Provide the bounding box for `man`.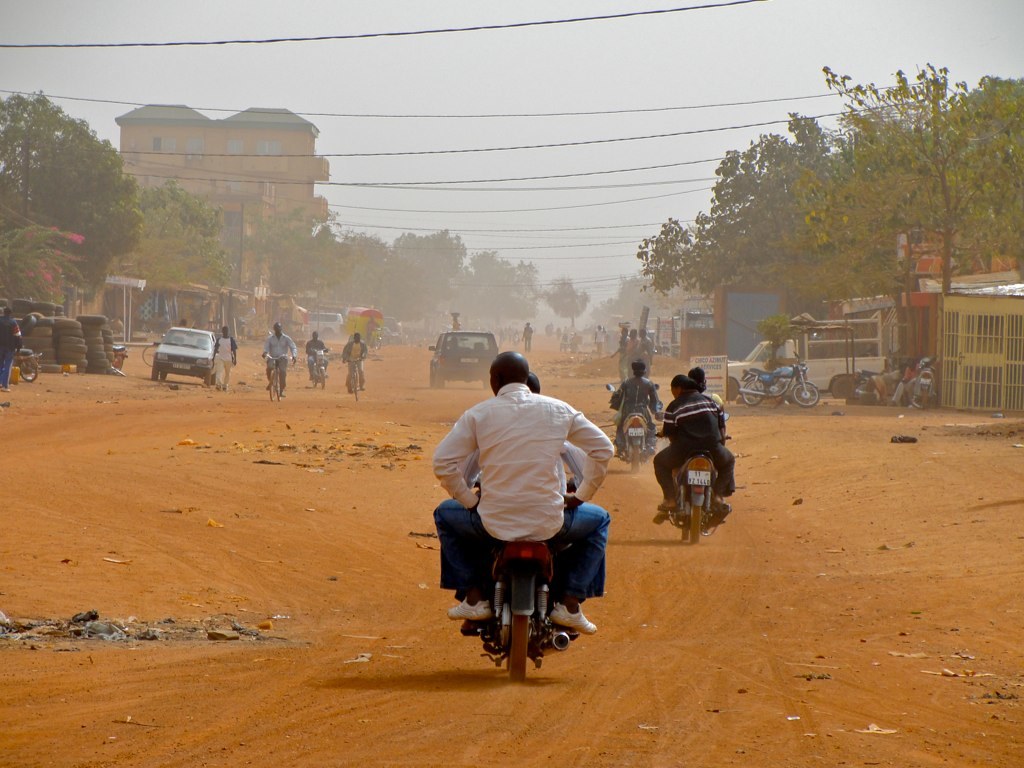
428 352 605 671.
